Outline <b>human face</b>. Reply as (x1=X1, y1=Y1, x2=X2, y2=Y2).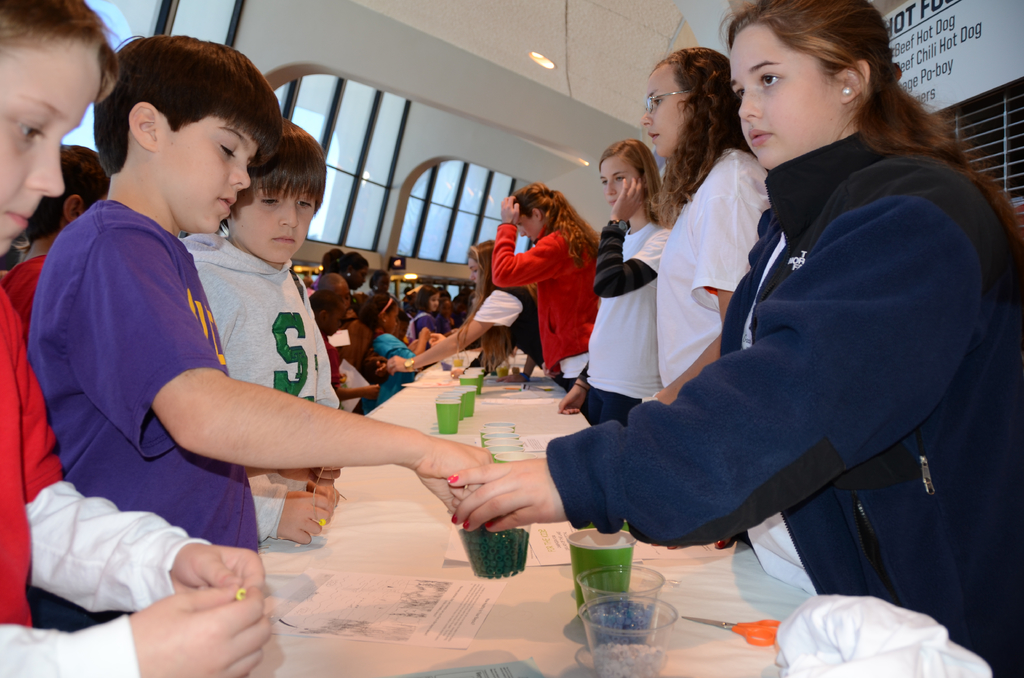
(x1=159, y1=116, x2=260, y2=234).
